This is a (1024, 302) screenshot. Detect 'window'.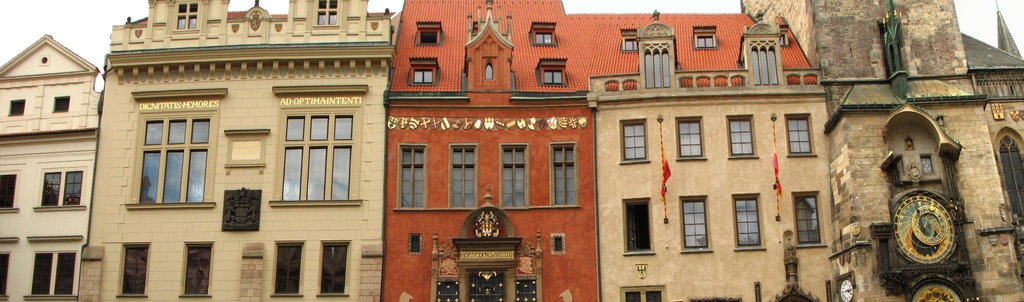
313 0 342 25.
